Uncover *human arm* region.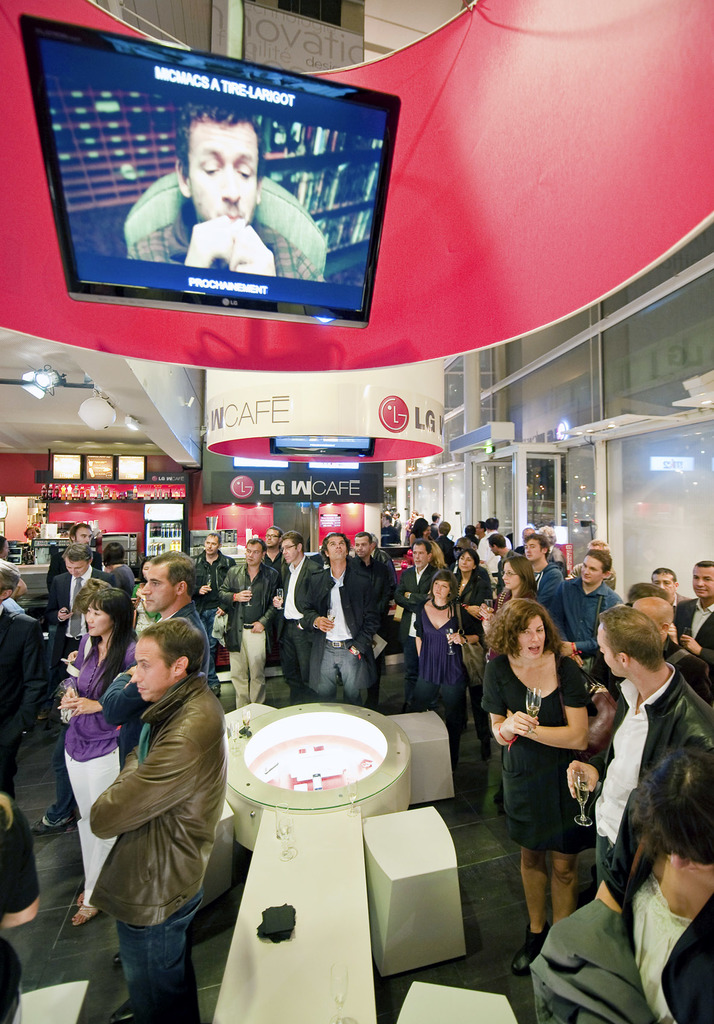
Uncovered: x1=425 y1=536 x2=441 y2=563.
